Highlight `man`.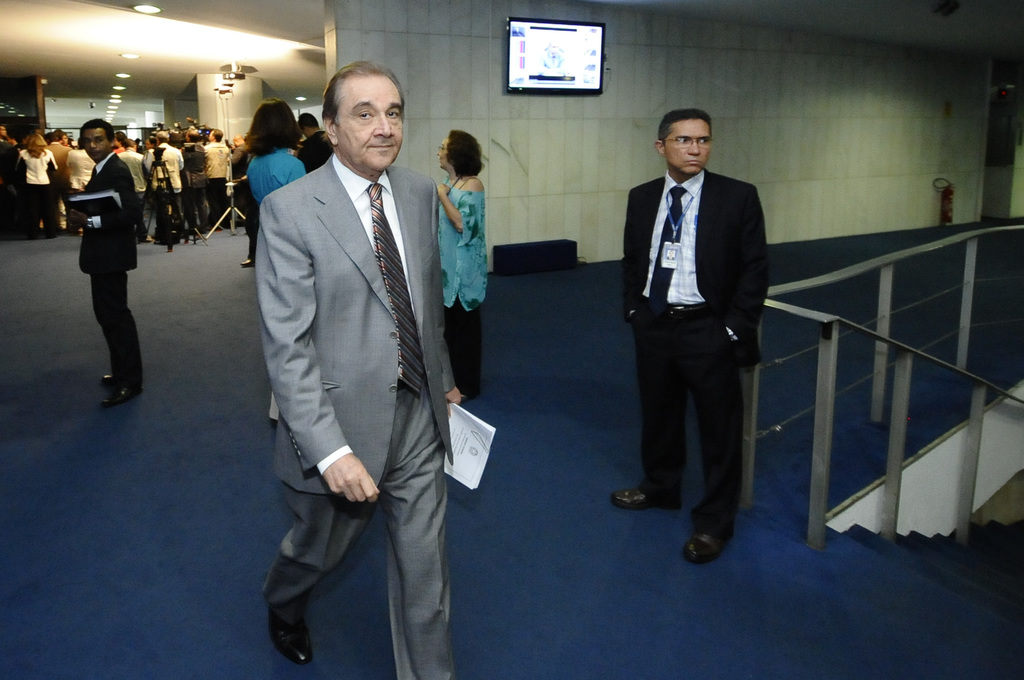
Highlighted region: [294, 113, 342, 177].
